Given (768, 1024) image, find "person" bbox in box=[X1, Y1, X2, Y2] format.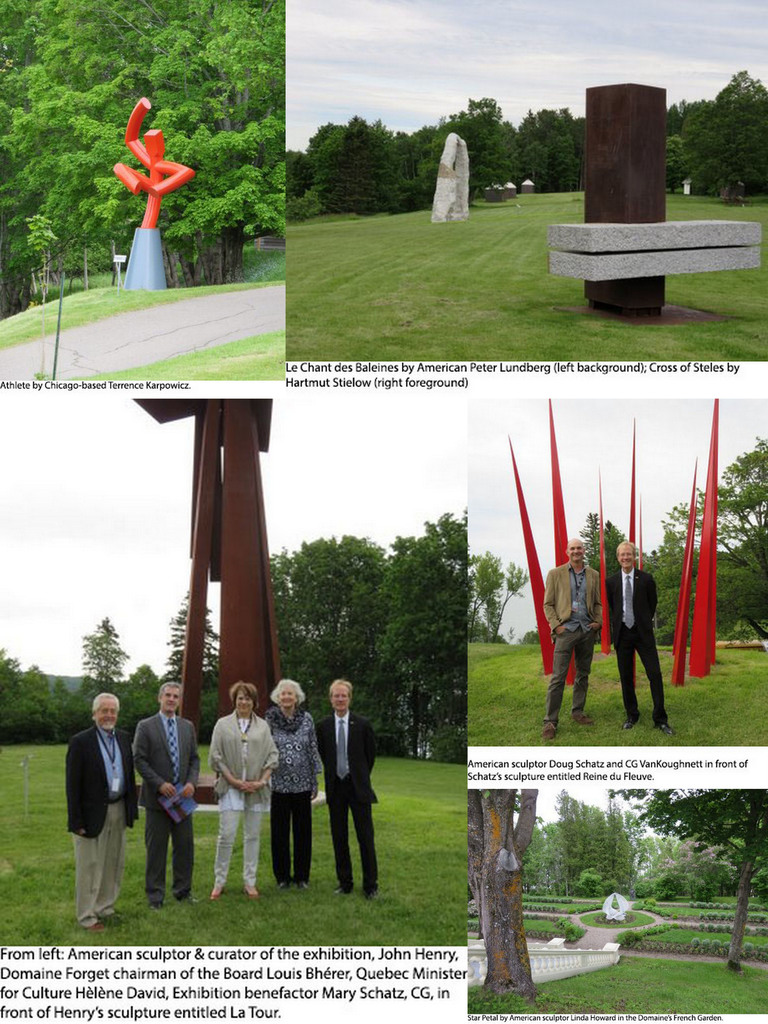
box=[317, 679, 381, 903].
